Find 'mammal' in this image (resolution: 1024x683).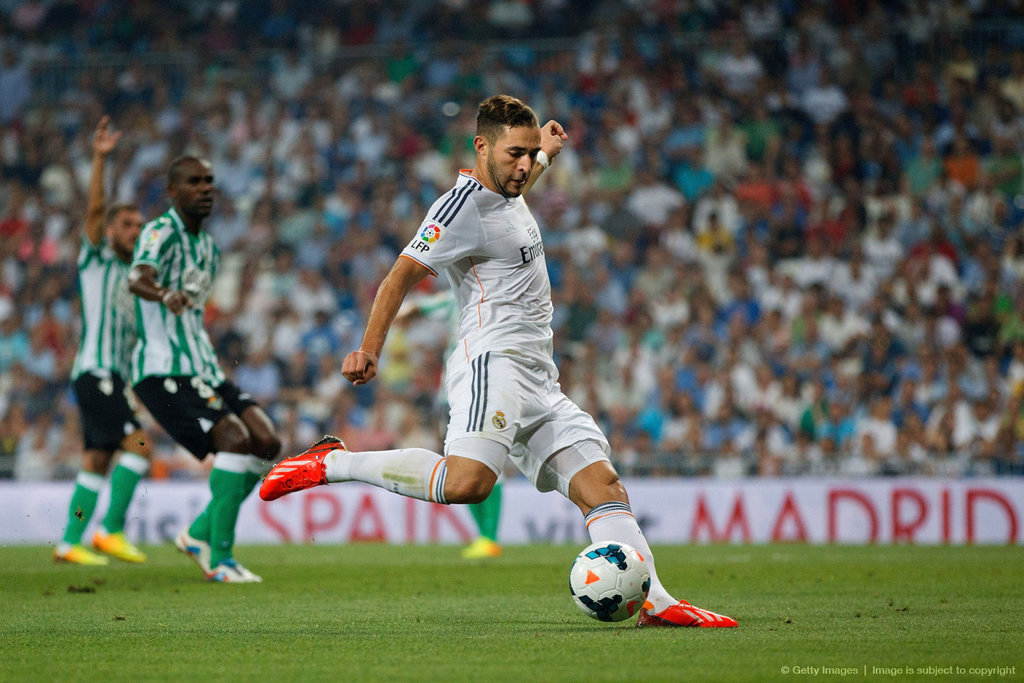
125, 155, 283, 582.
